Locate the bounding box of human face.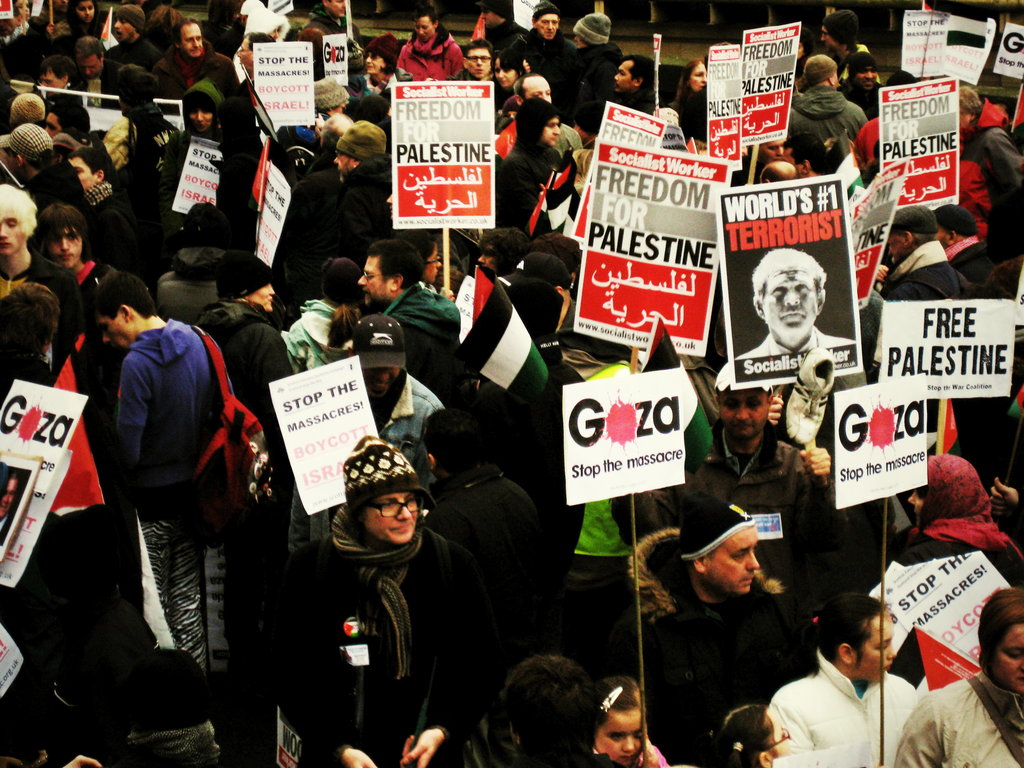
Bounding box: l=248, t=283, r=273, b=316.
